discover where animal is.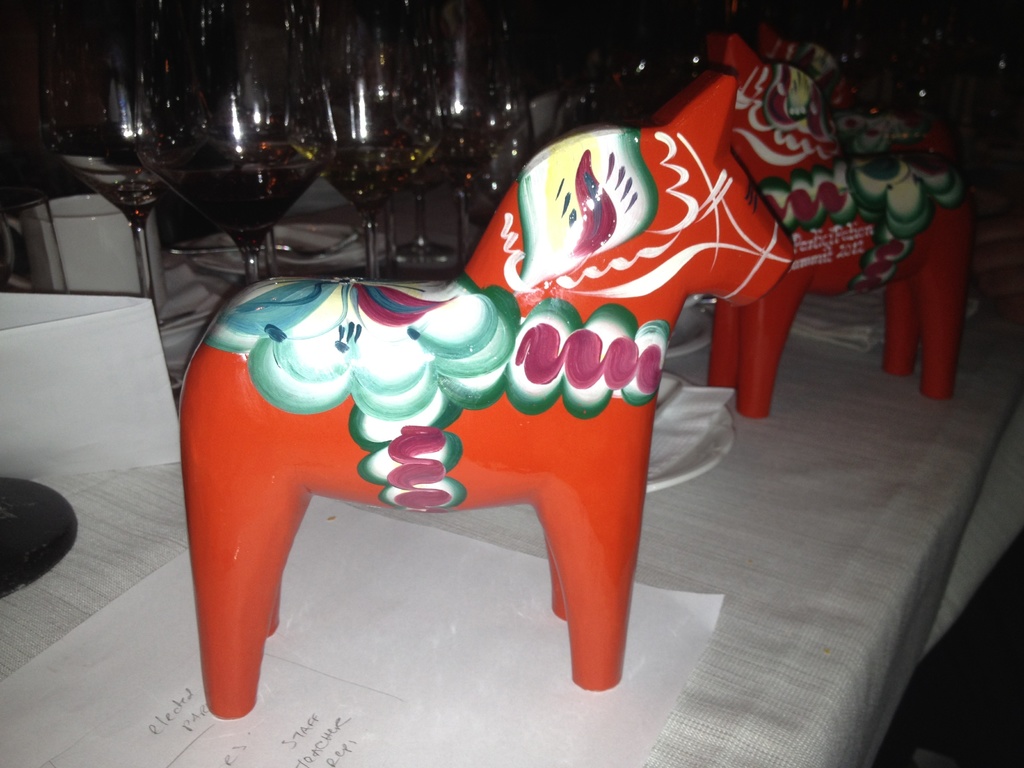
Discovered at [x1=737, y1=15, x2=961, y2=302].
